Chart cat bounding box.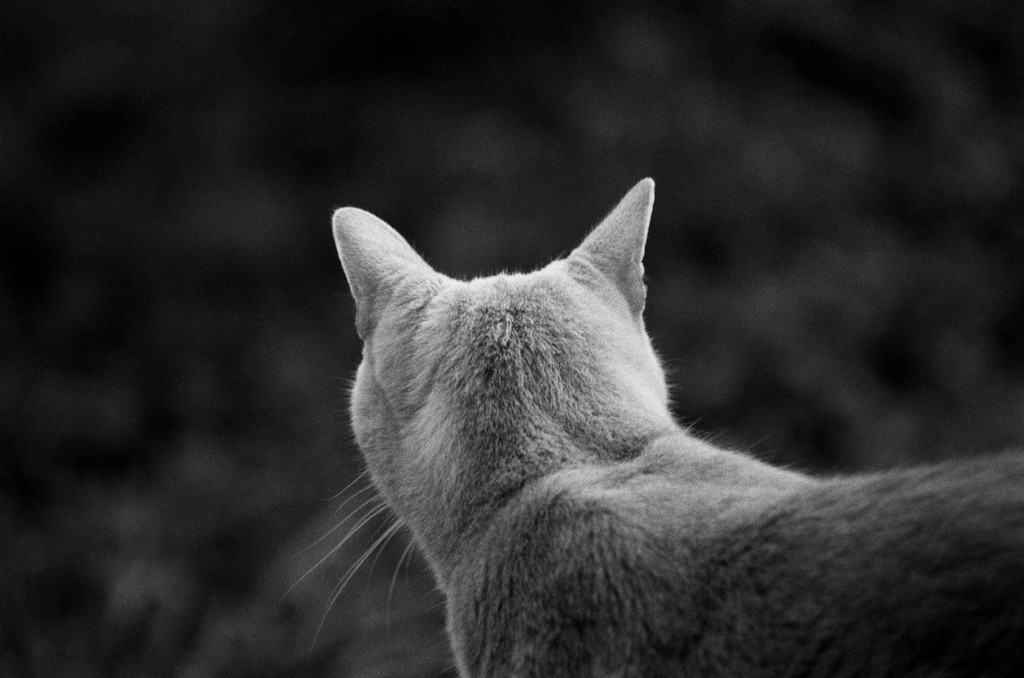
Charted: bbox=[274, 170, 1023, 677].
